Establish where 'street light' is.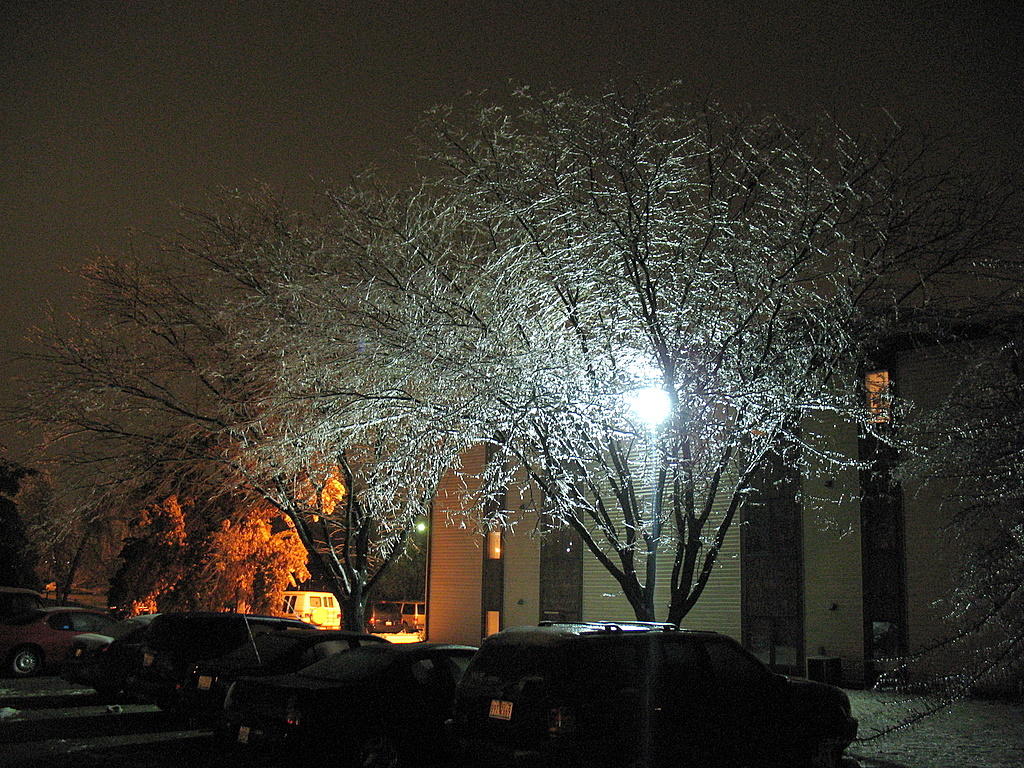
Established at <bbox>619, 379, 681, 426</bbox>.
